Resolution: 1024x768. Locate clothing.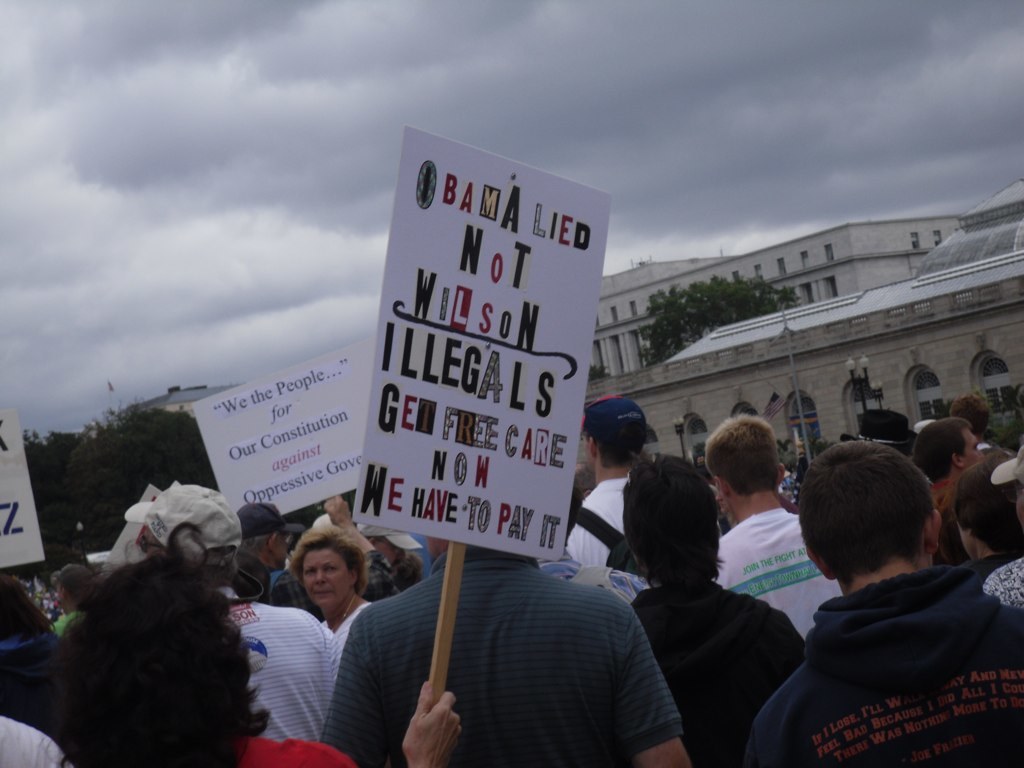
(left=962, top=546, right=1023, bottom=604).
